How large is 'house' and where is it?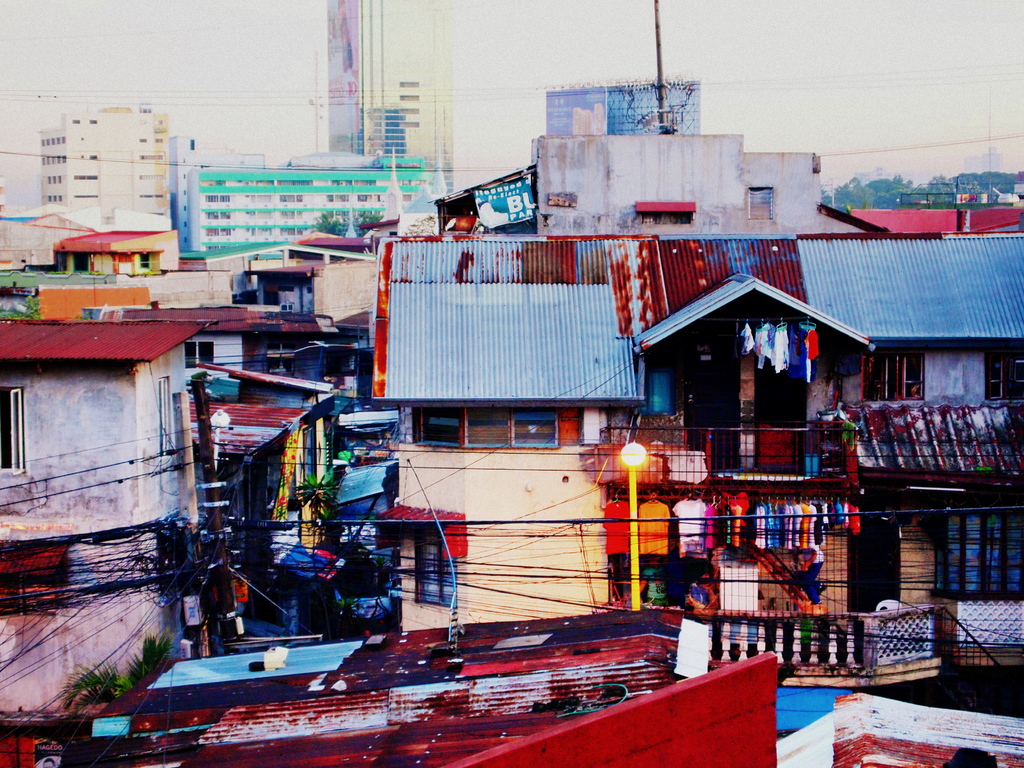
Bounding box: box=[214, 318, 329, 544].
